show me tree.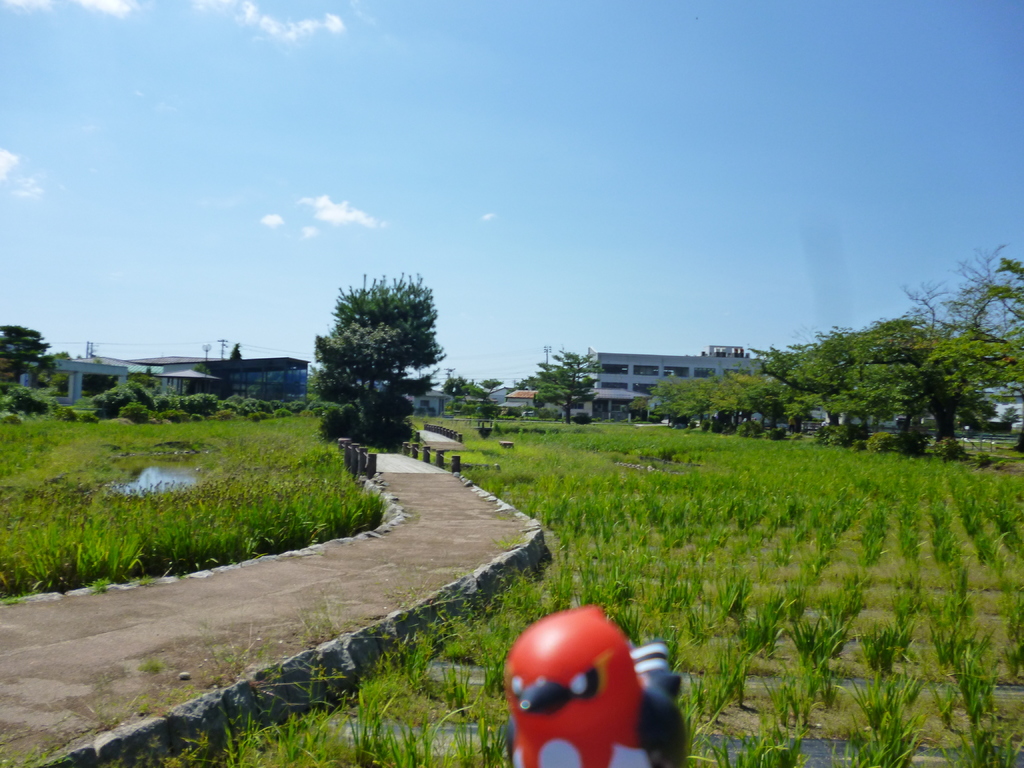
tree is here: detection(536, 351, 602, 425).
